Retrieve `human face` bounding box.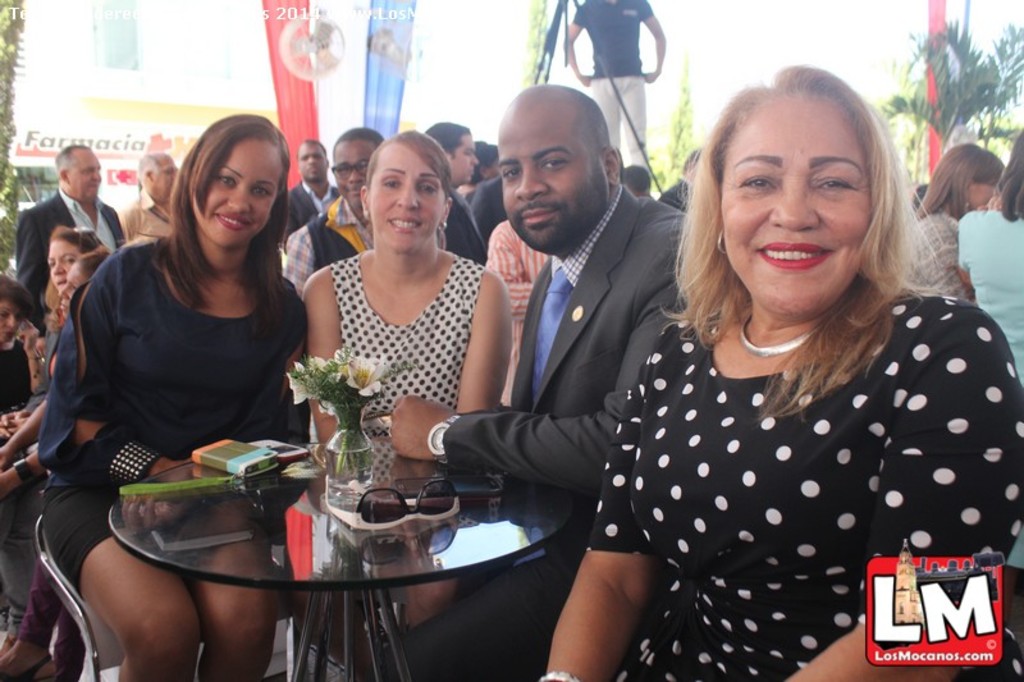
Bounding box: l=334, t=141, r=378, b=209.
